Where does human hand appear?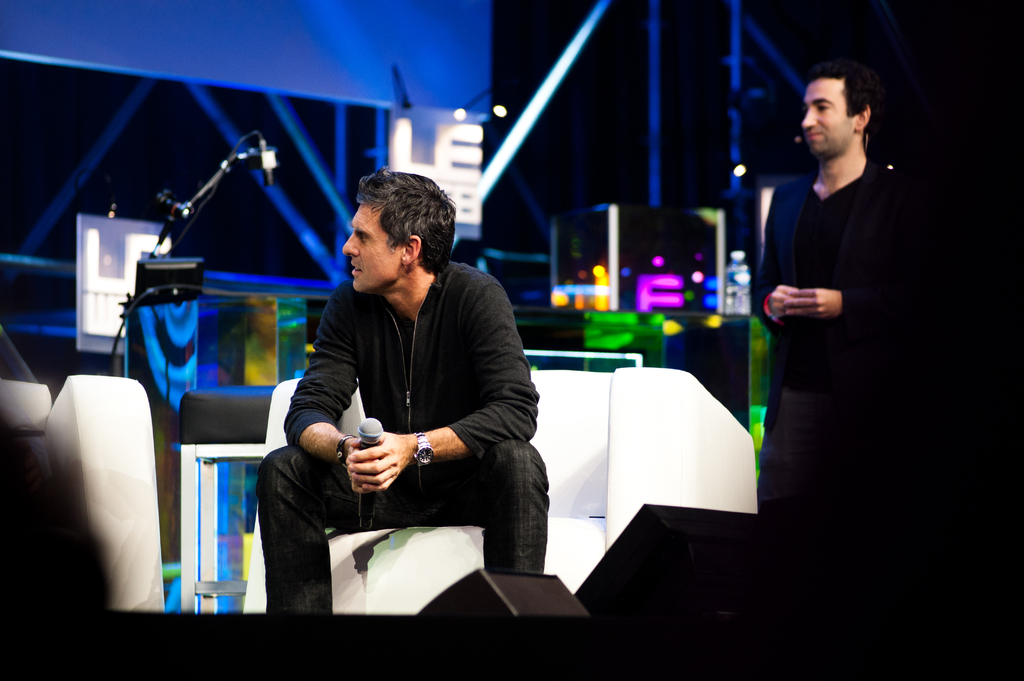
Appears at crop(768, 285, 796, 322).
